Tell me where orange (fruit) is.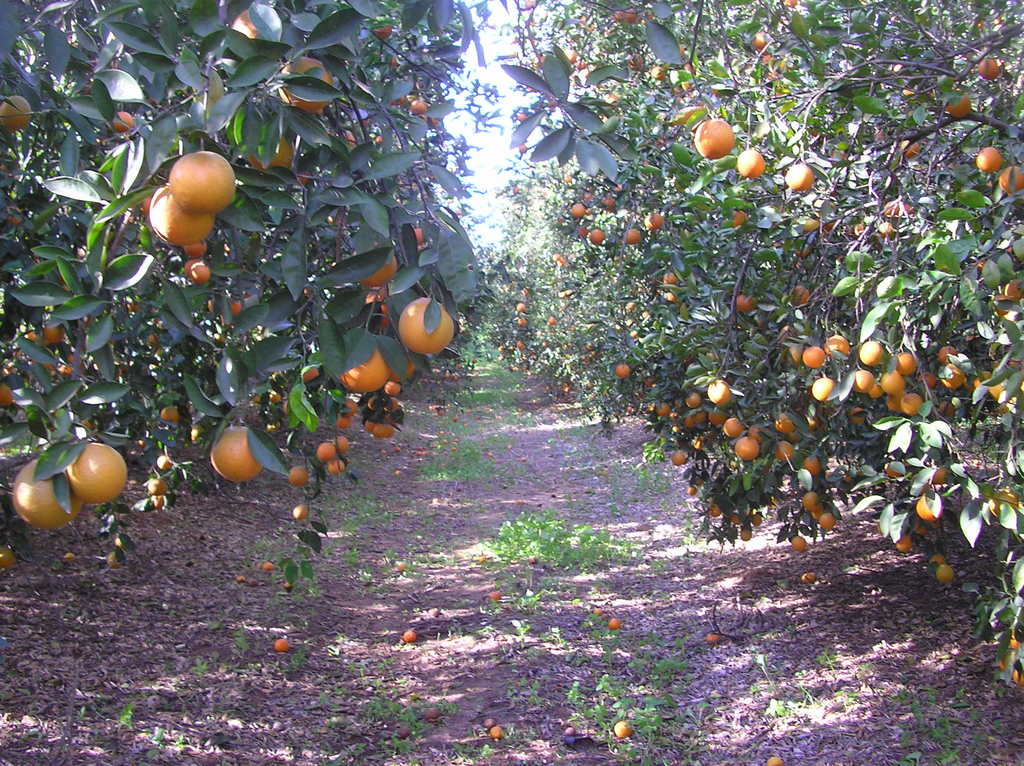
orange (fruit) is at BBox(796, 457, 818, 484).
